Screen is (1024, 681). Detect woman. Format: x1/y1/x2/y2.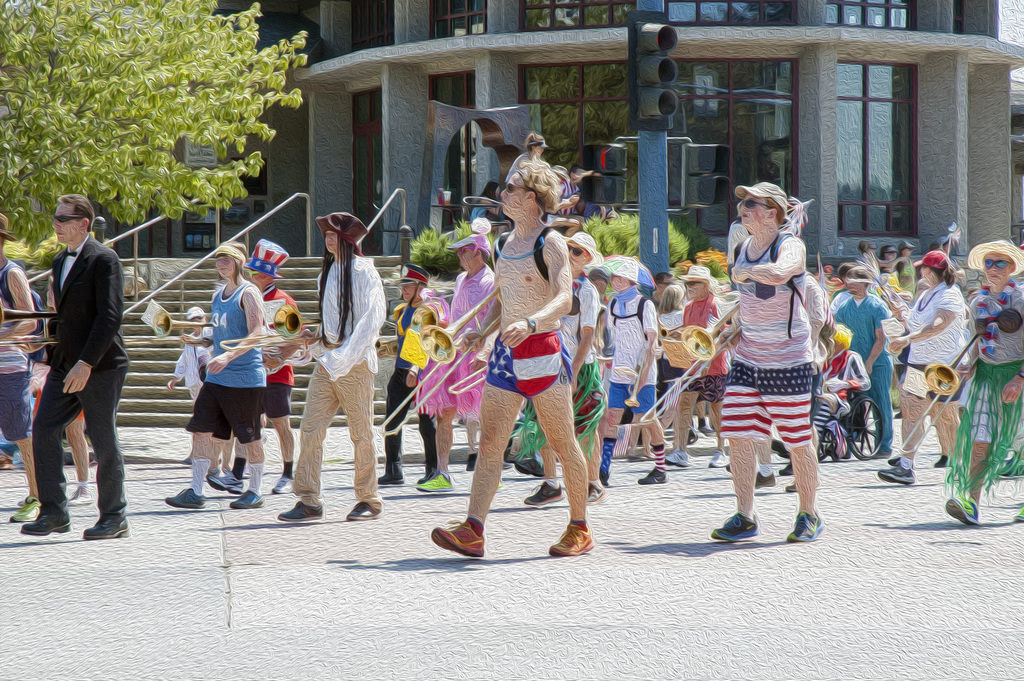
885/249/978/468.
